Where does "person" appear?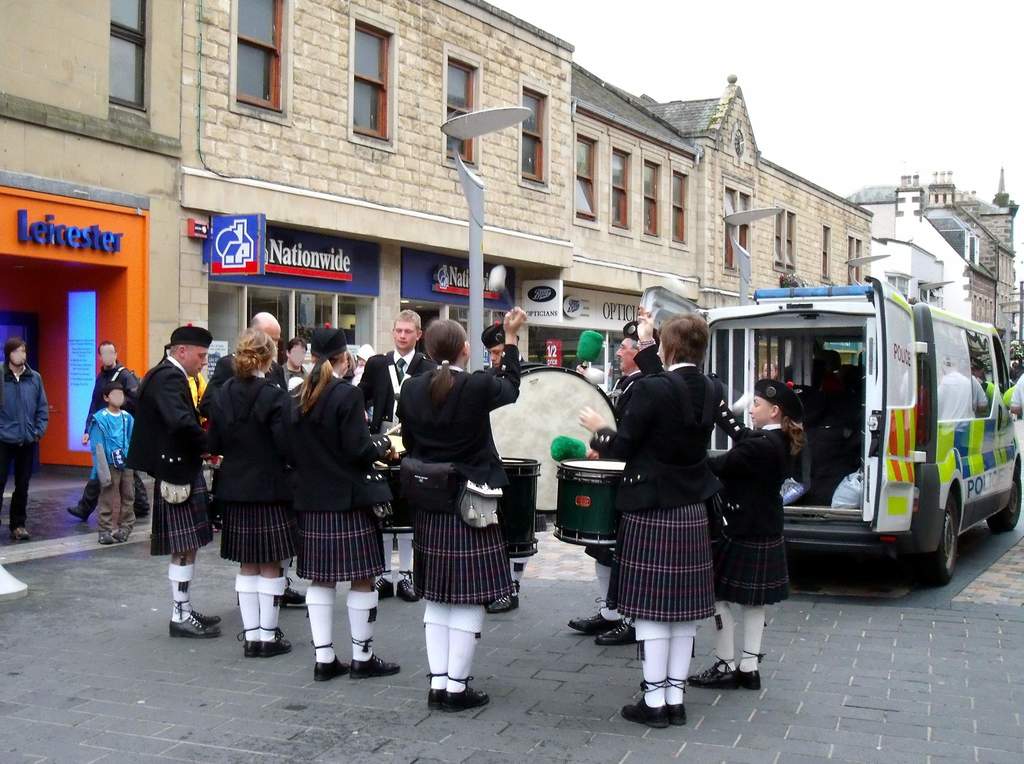
Appears at crop(393, 304, 531, 710).
